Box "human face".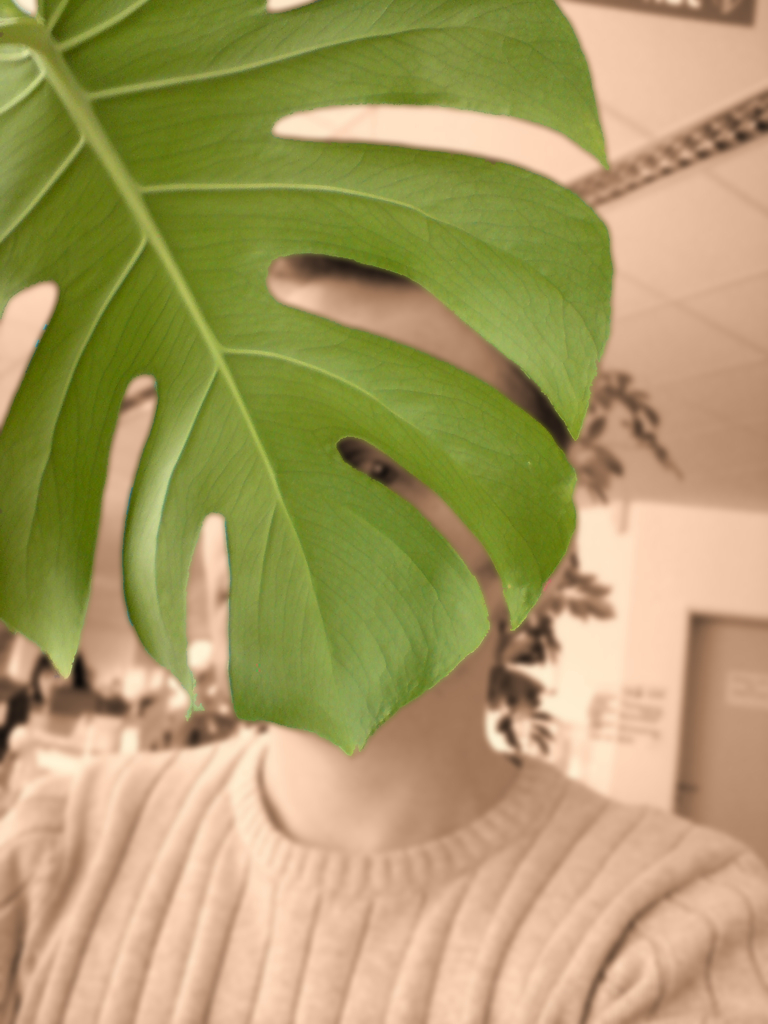
rect(205, 276, 516, 699).
